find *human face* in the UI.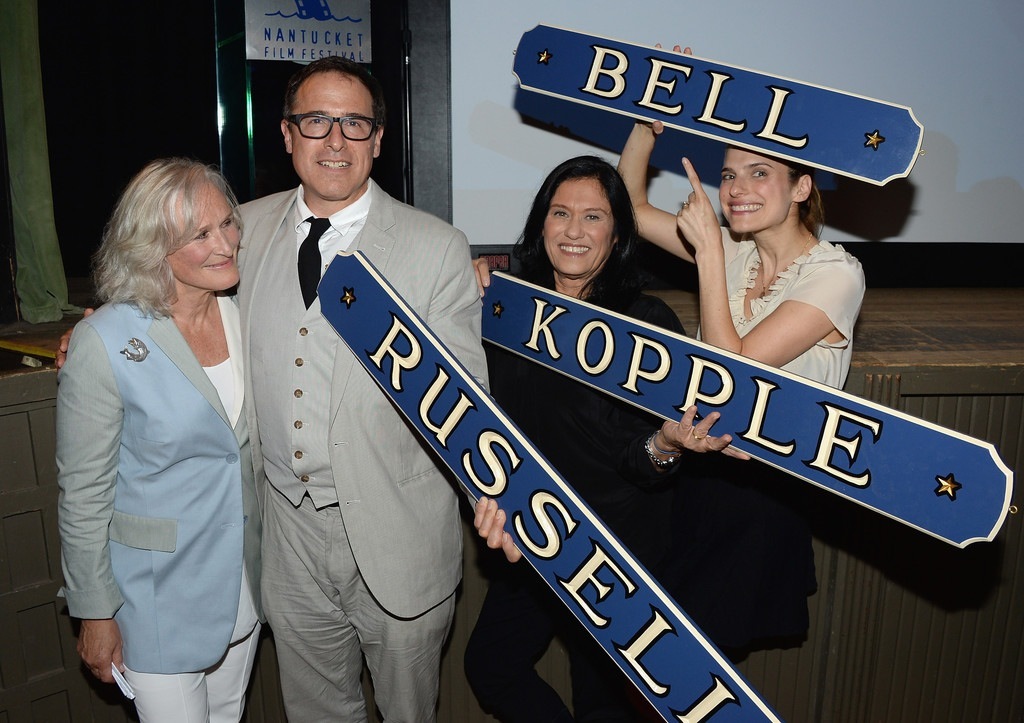
UI element at region(715, 147, 791, 232).
